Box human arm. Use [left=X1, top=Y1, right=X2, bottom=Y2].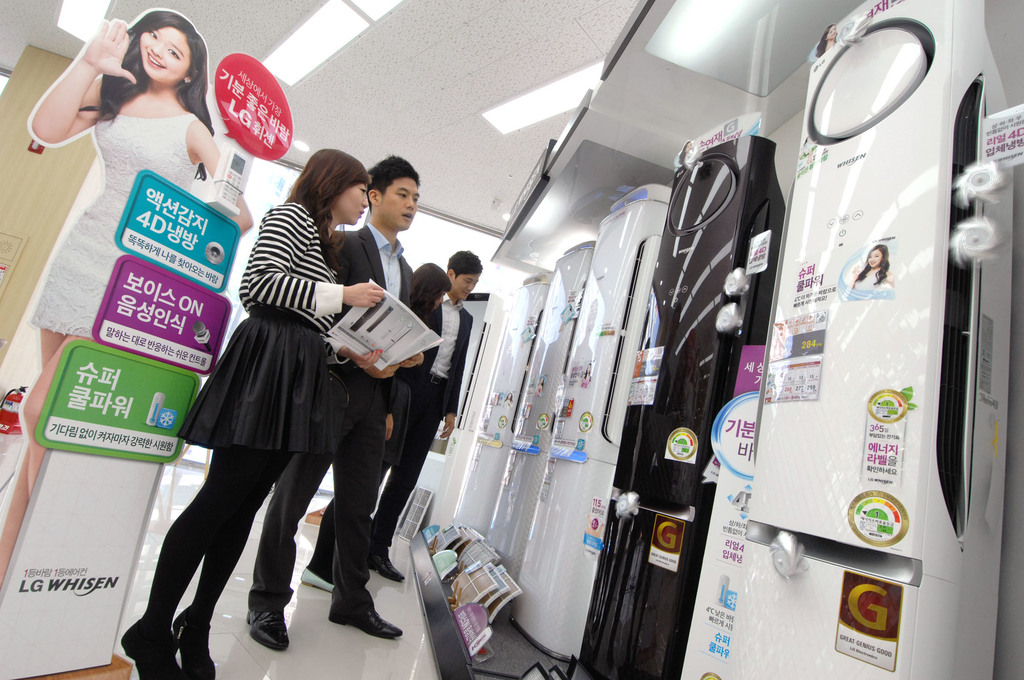
[left=442, top=332, right=468, bottom=439].
